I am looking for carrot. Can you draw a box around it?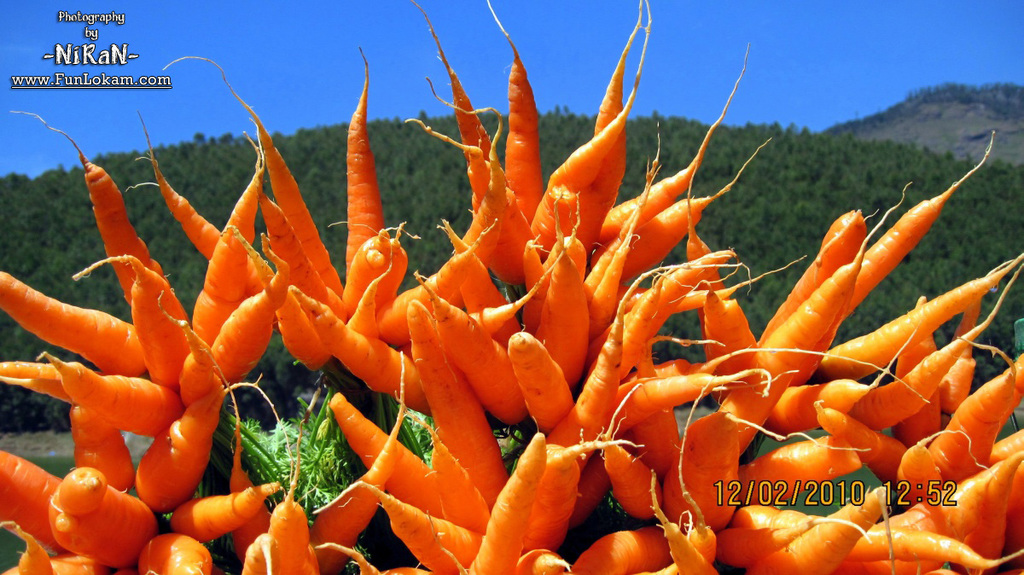
Sure, the bounding box is box=[137, 5, 994, 574].
